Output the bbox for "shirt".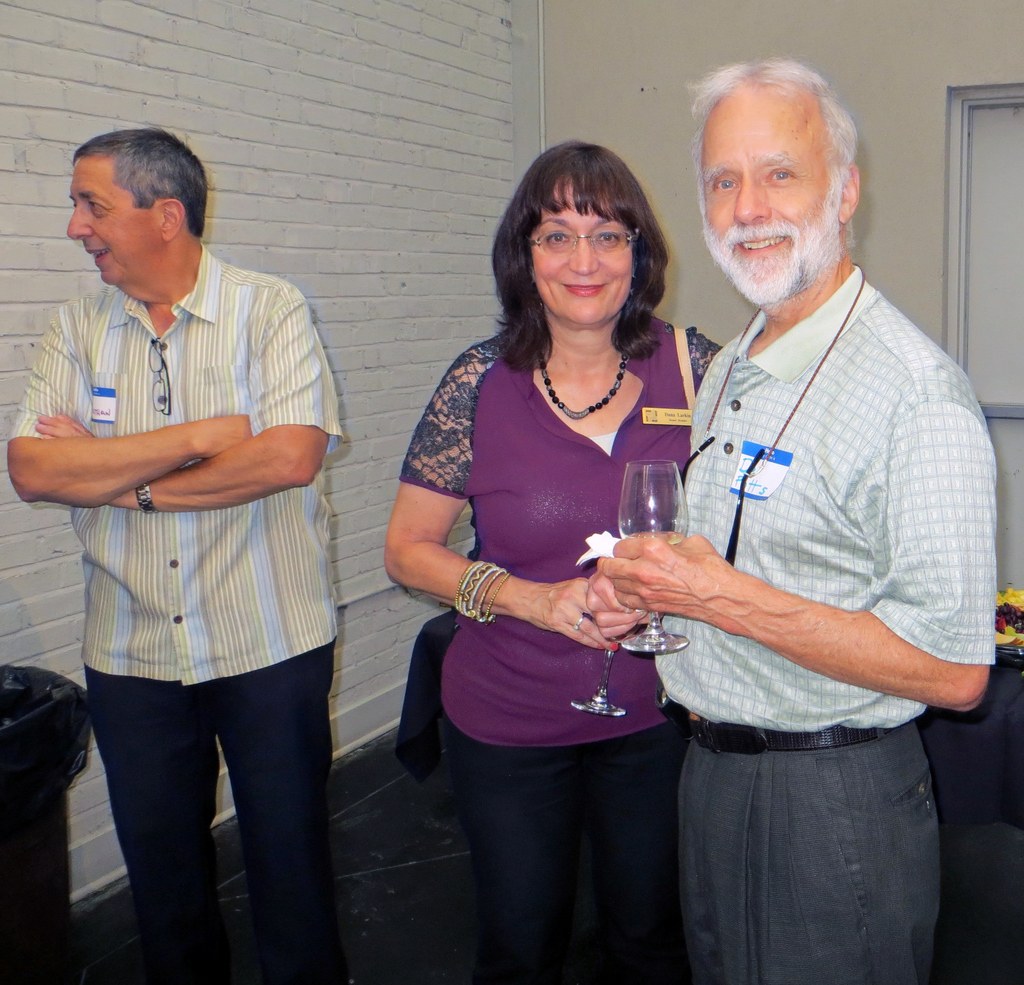
(5,243,350,686).
